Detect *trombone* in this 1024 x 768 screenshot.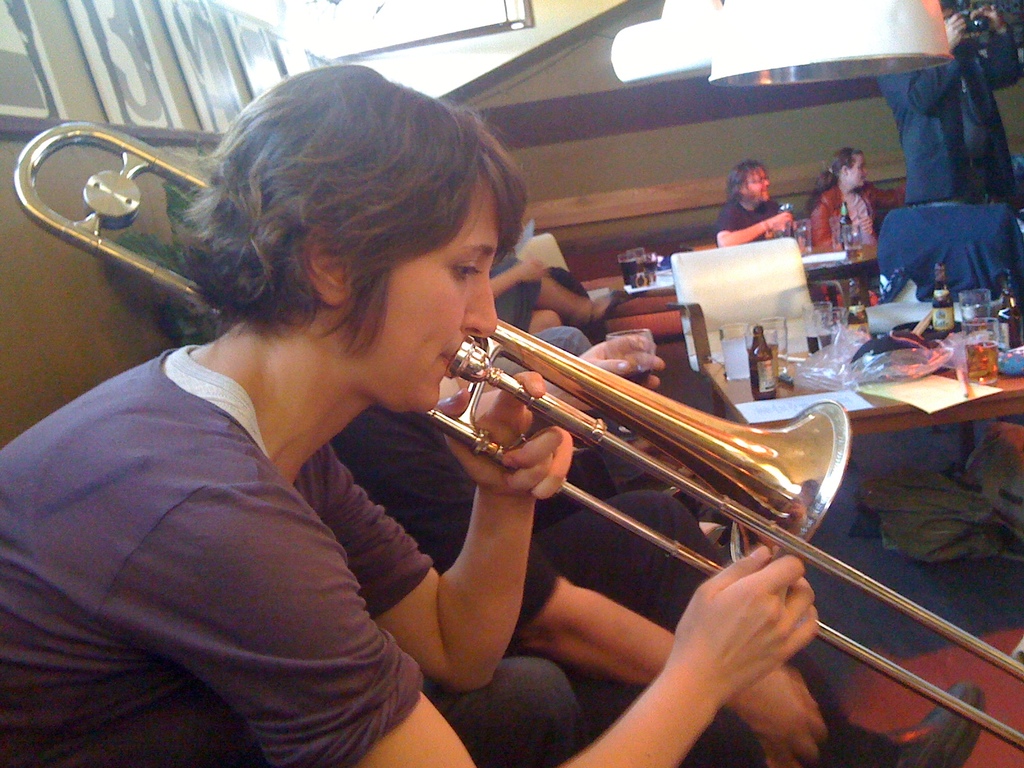
Detection: [left=12, top=155, right=1023, bottom=709].
